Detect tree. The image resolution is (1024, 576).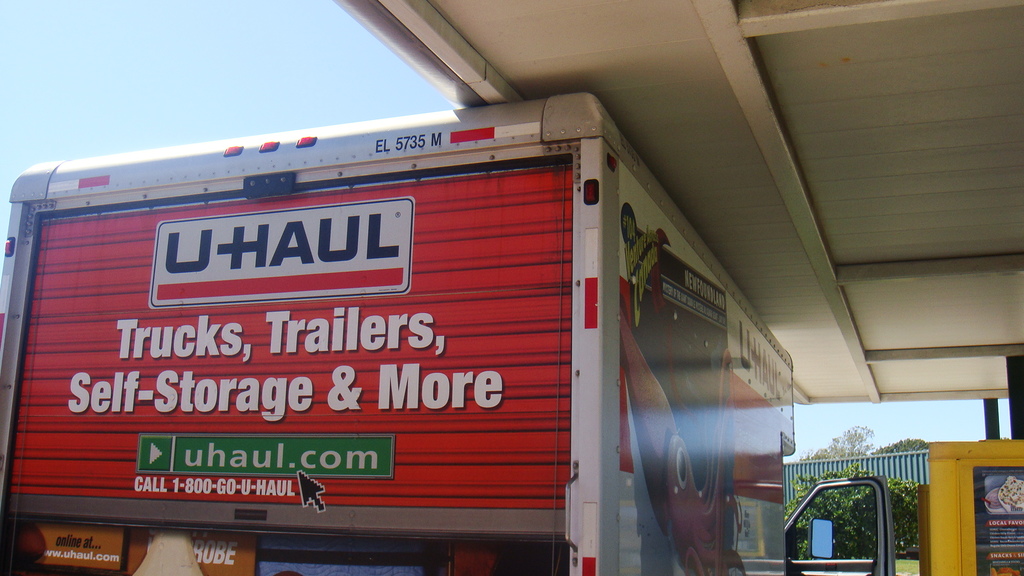
(left=874, top=437, right=929, bottom=456).
